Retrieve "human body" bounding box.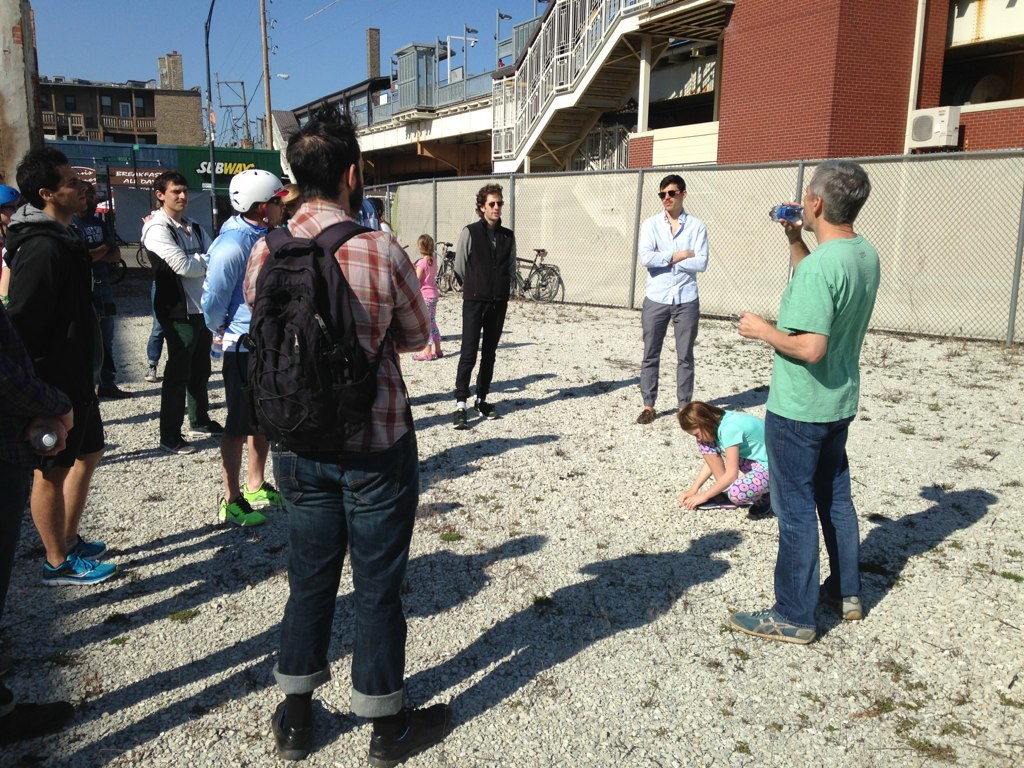
Bounding box: box(4, 140, 133, 587).
